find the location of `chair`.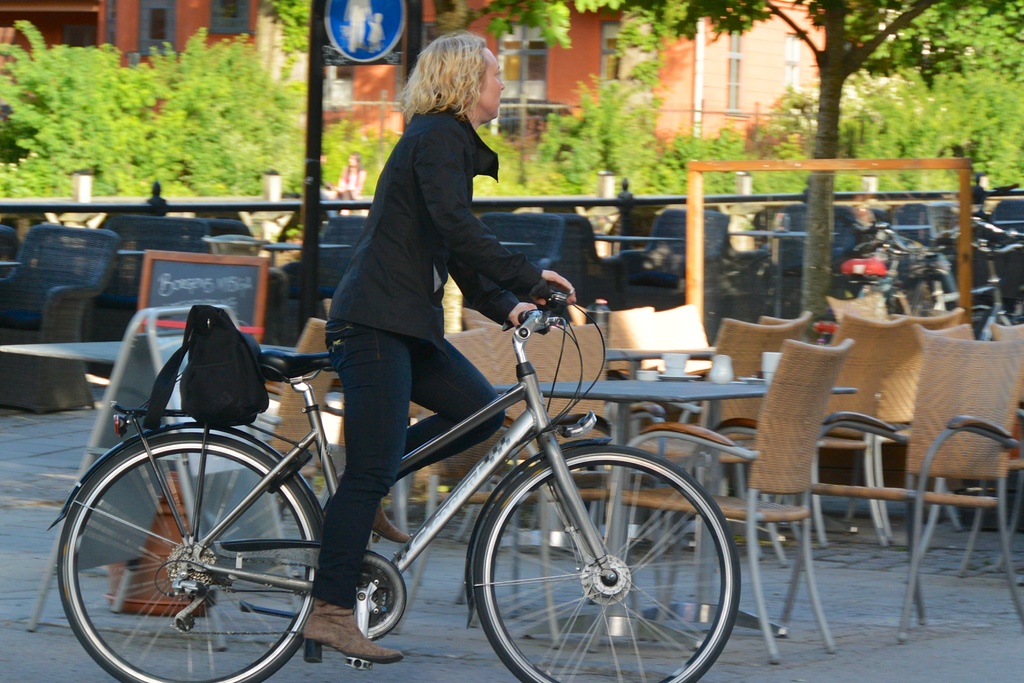
Location: (264,315,342,483).
